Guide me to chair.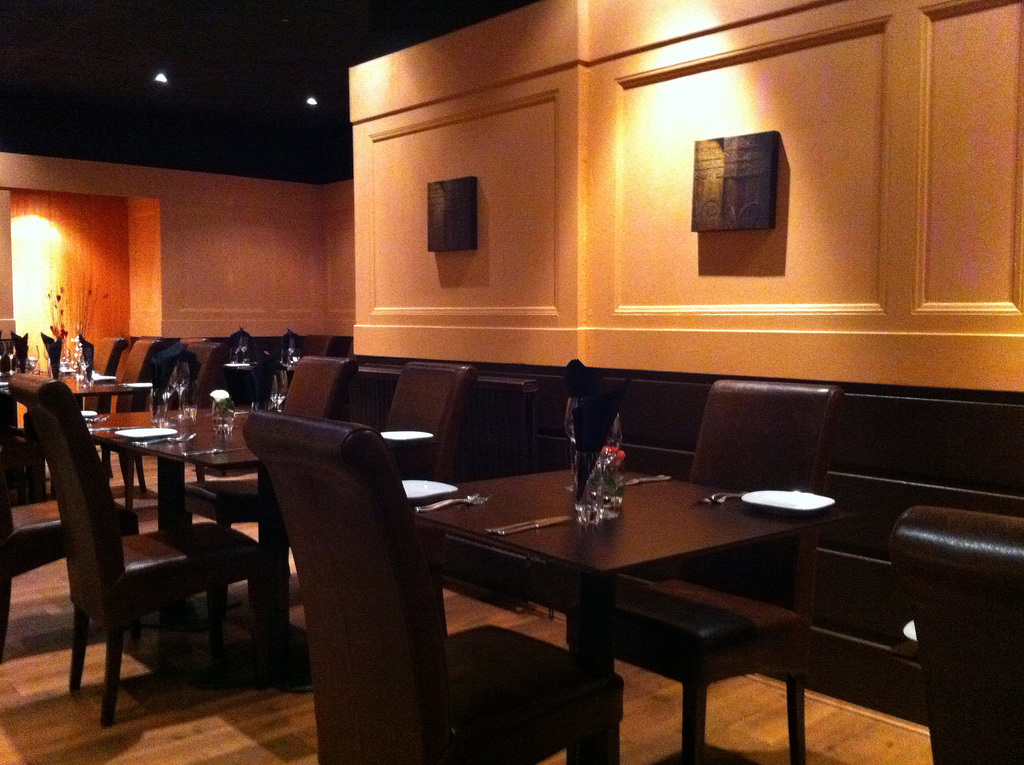
Guidance: (x1=574, y1=376, x2=845, y2=764).
